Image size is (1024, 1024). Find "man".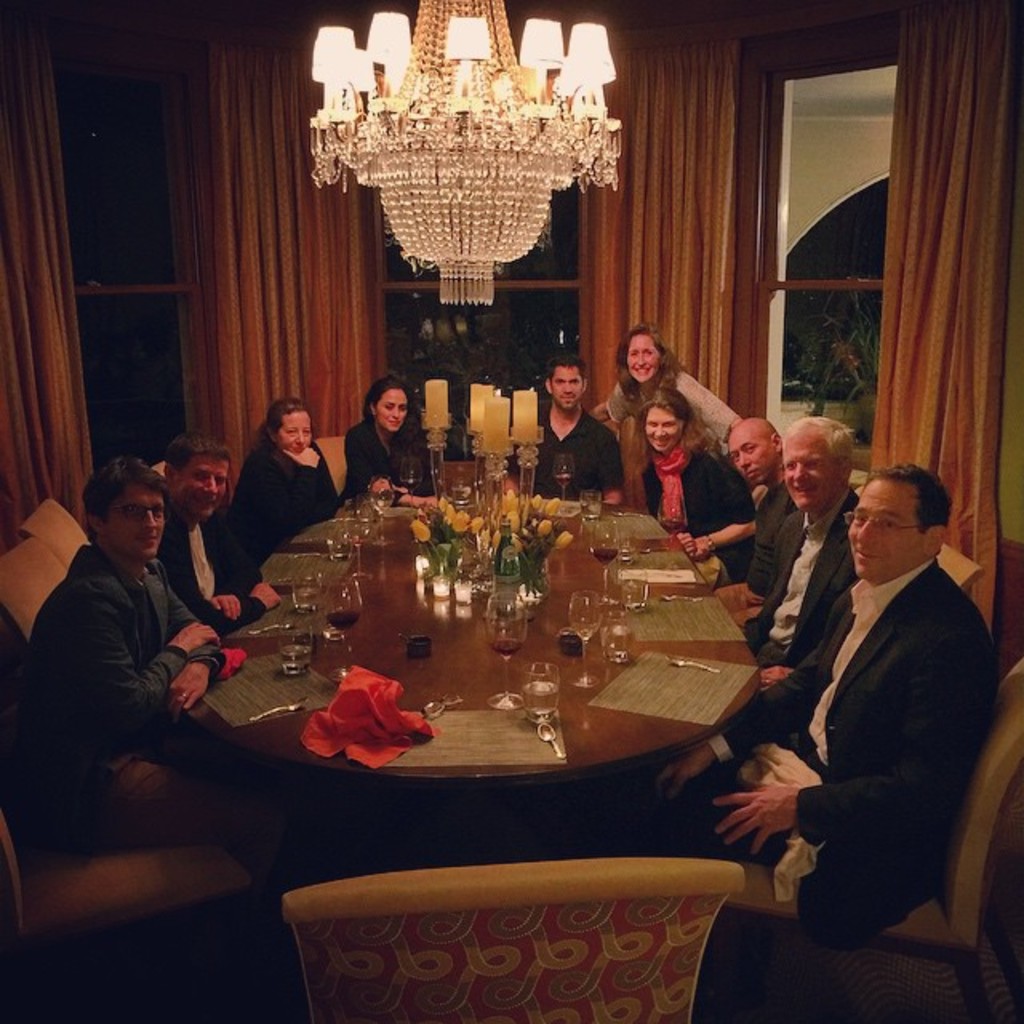
(155,438,280,627).
